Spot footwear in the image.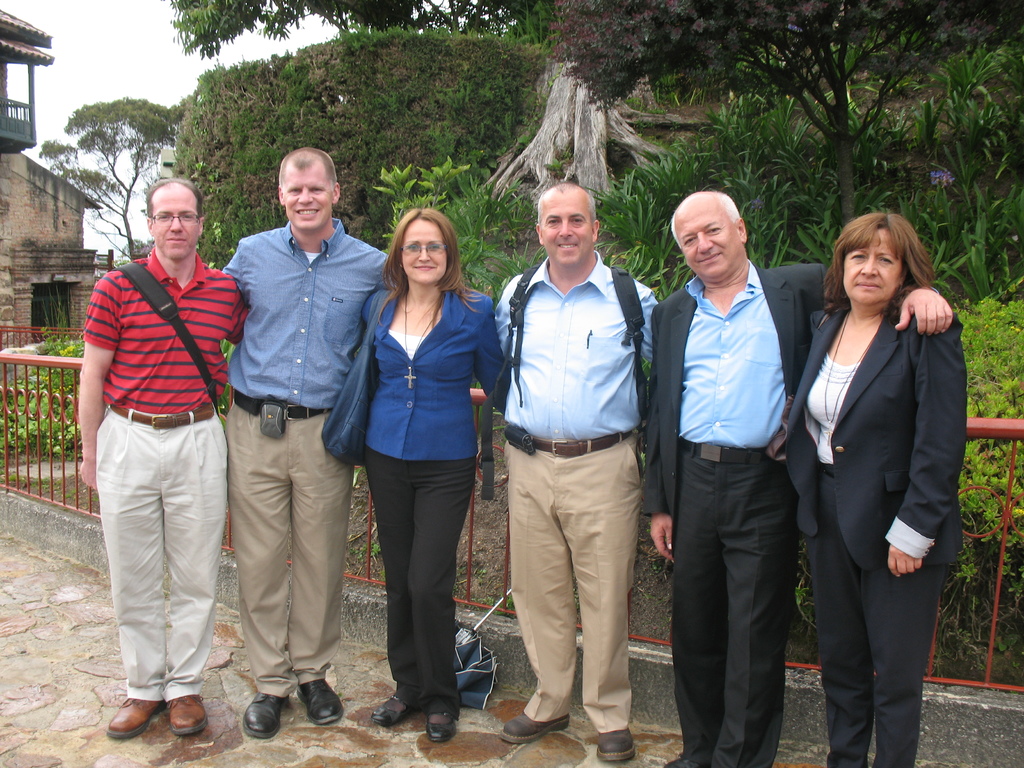
footwear found at [x1=102, y1=673, x2=201, y2=737].
